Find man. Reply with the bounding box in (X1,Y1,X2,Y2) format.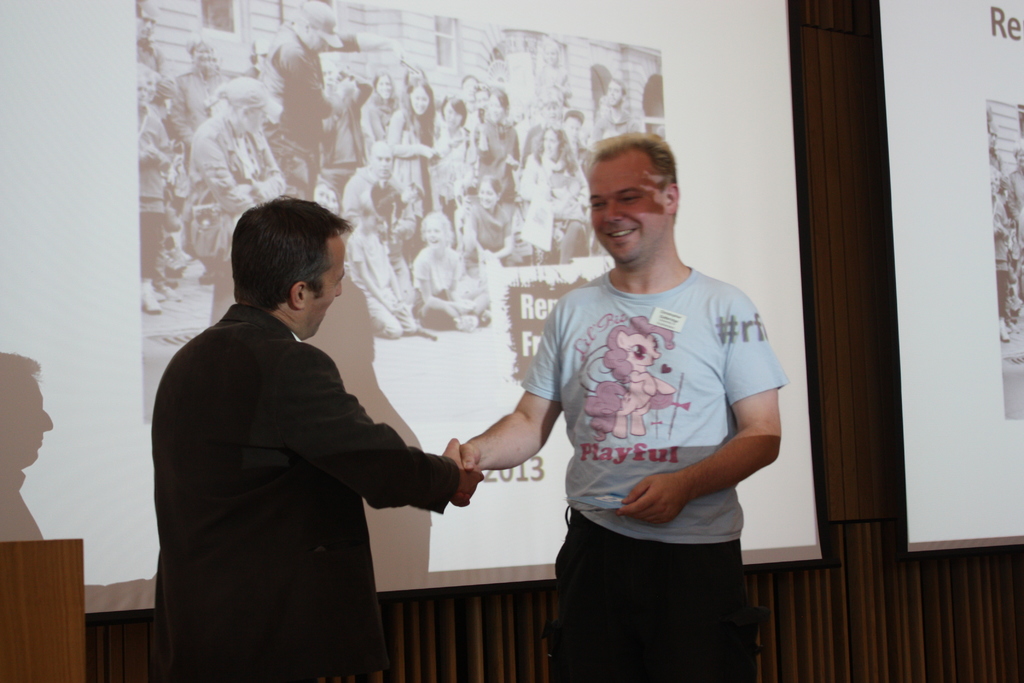
(258,0,351,204).
